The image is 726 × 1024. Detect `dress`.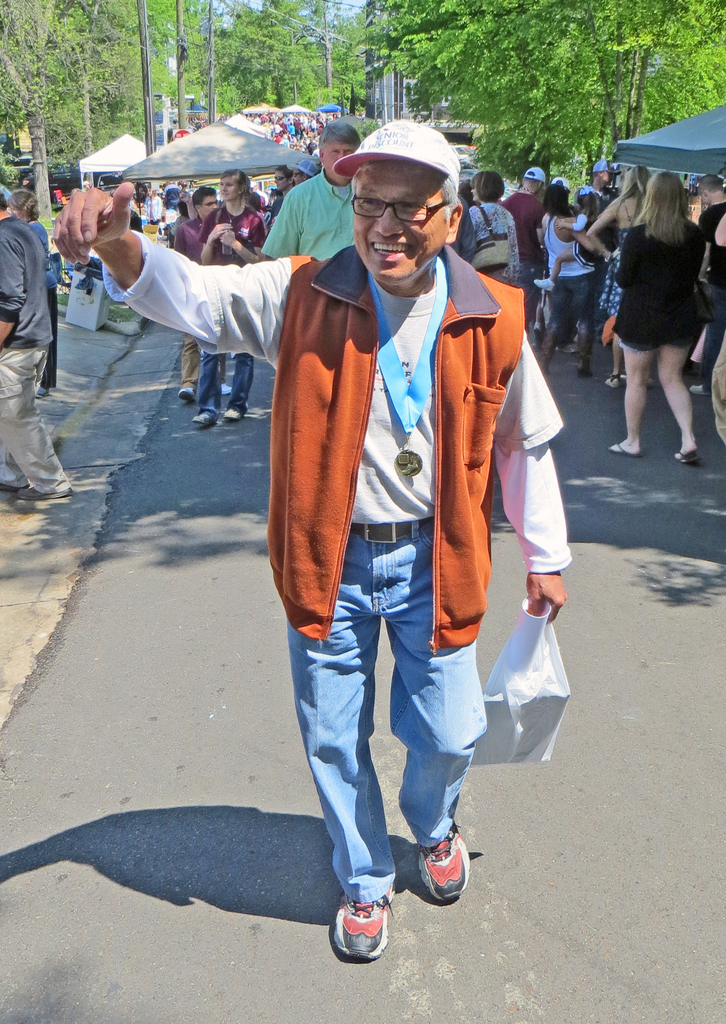
Detection: box(600, 225, 635, 316).
